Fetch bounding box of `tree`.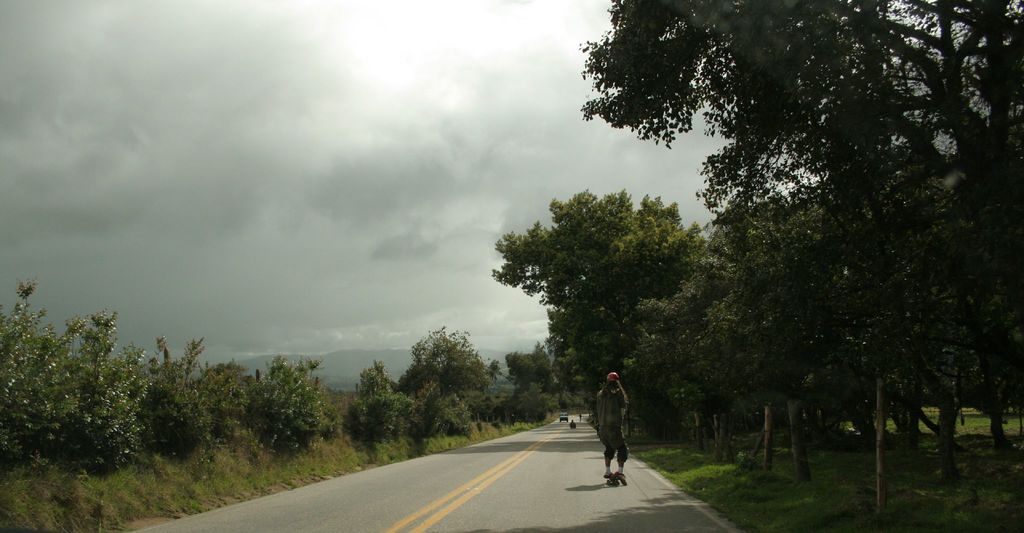
Bbox: [243,357,321,432].
